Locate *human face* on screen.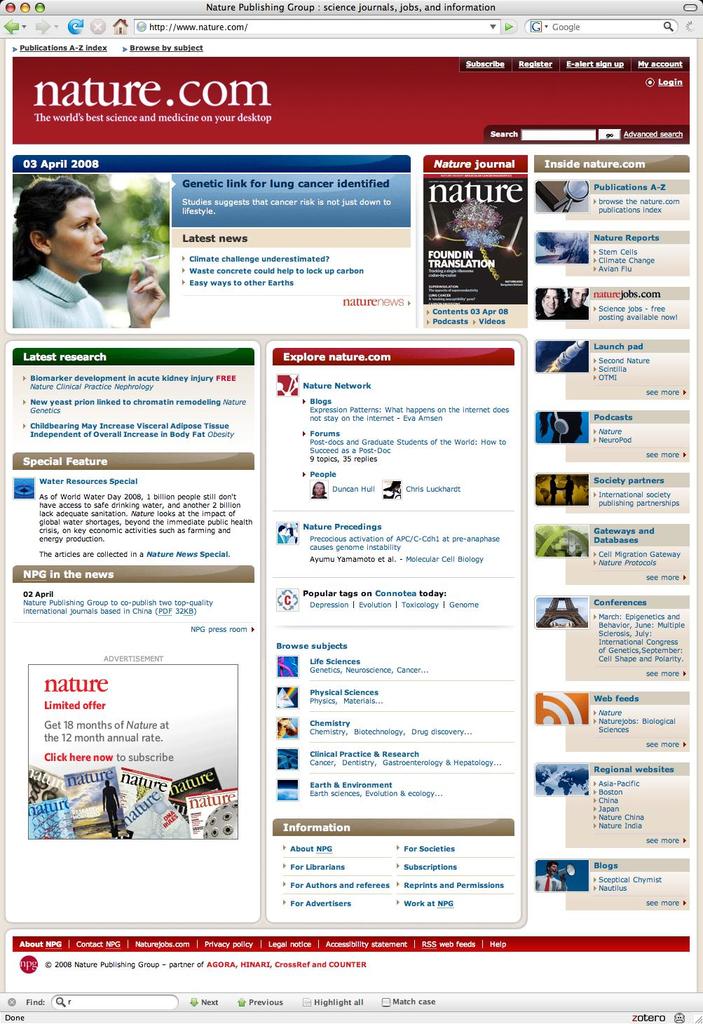
On screen at 573/285/586/308.
